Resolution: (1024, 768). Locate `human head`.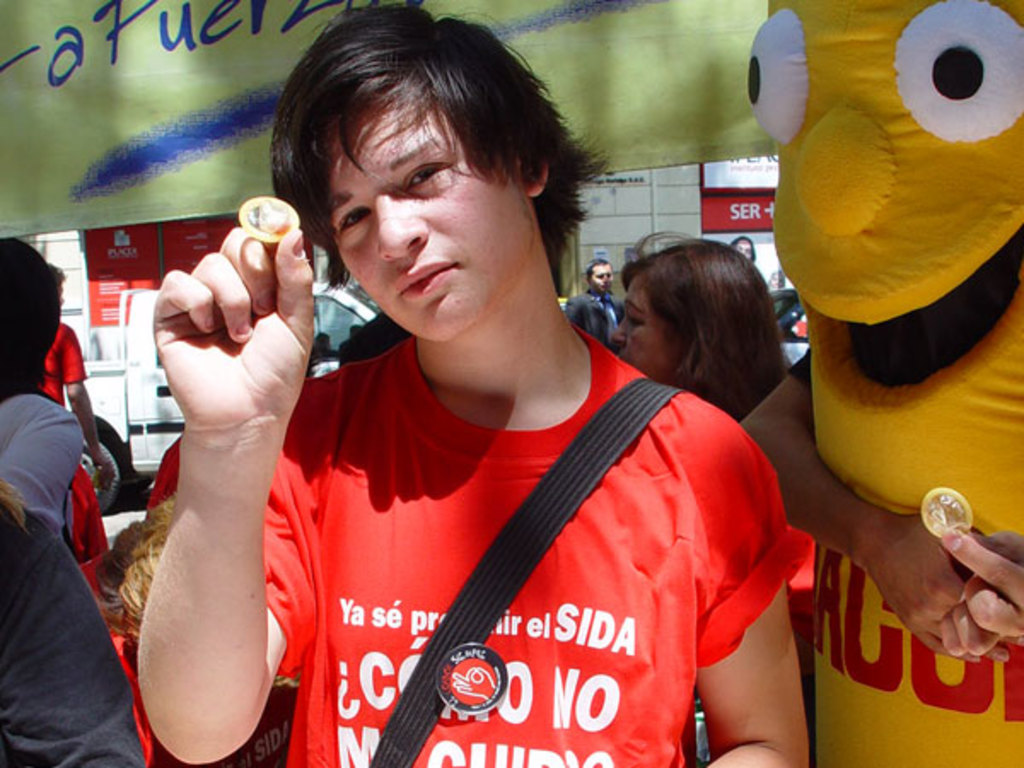
(608, 237, 773, 389).
